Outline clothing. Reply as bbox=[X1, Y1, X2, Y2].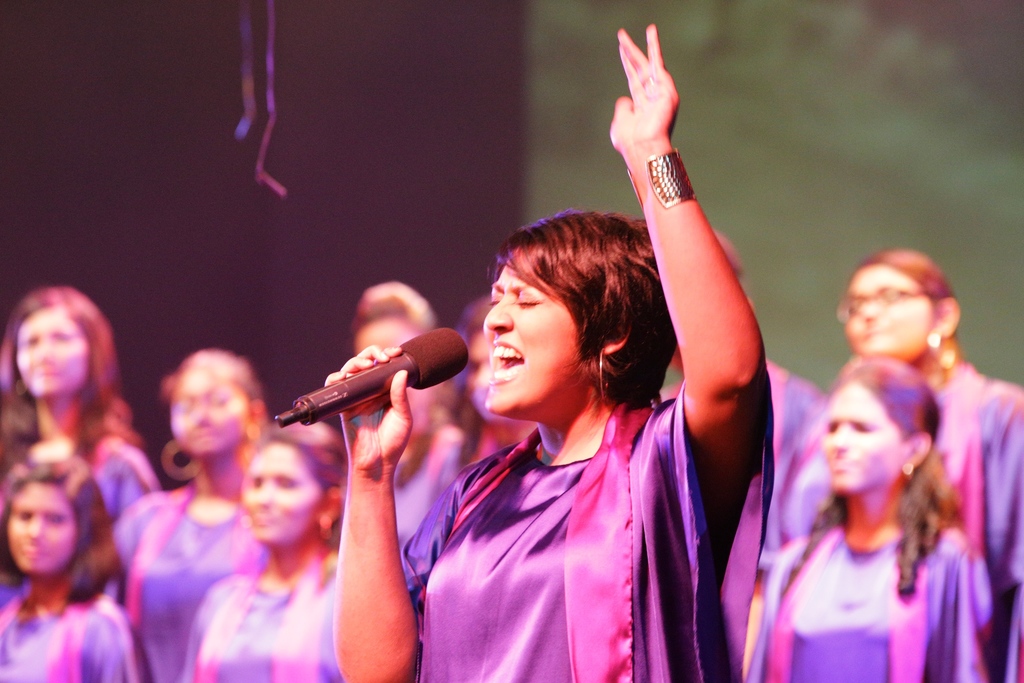
bbox=[104, 487, 281, 682].
